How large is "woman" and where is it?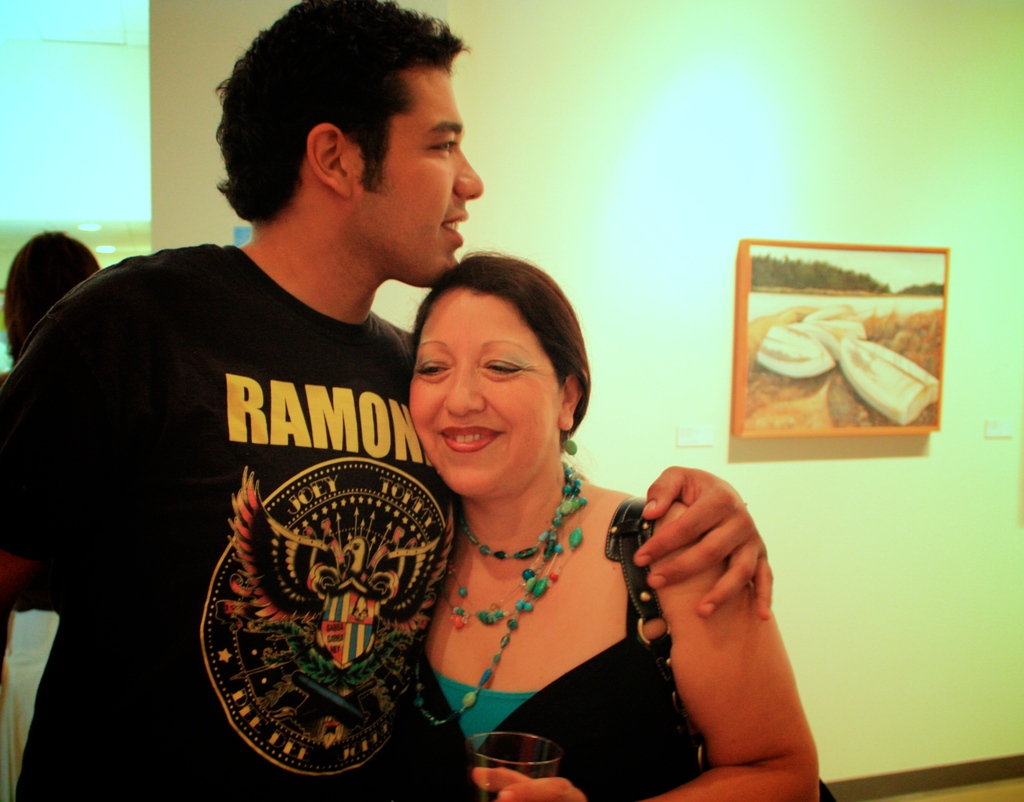
Bounding box: <region>365, 233, 724, 791</region>.
